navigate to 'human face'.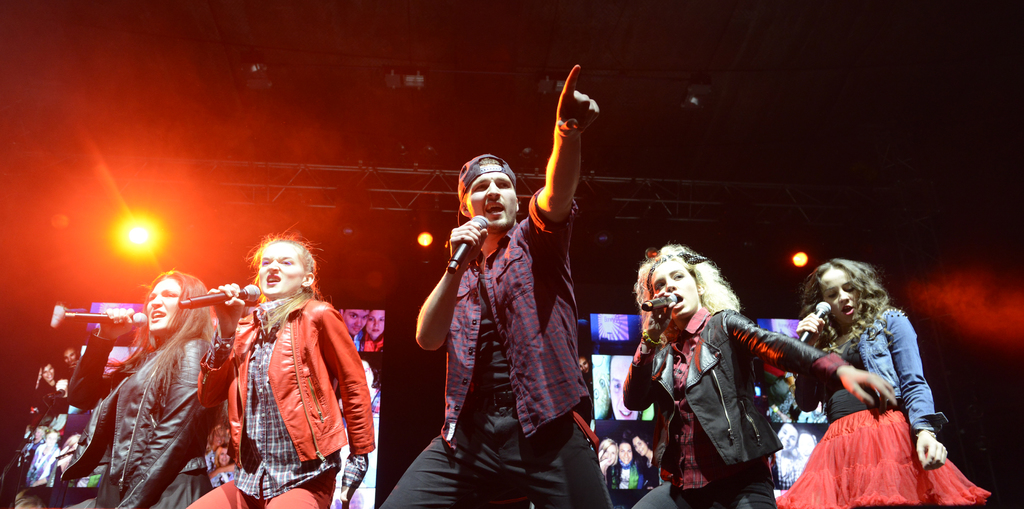
Navigation target: BBox(776, 426, 796, 452).
